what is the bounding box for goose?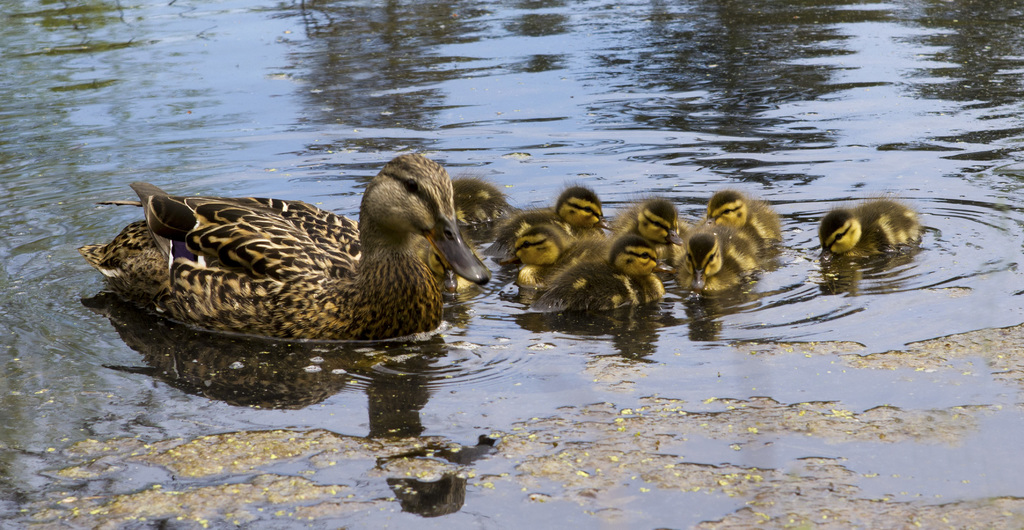
l=80, t=154, r=489, b=342.
